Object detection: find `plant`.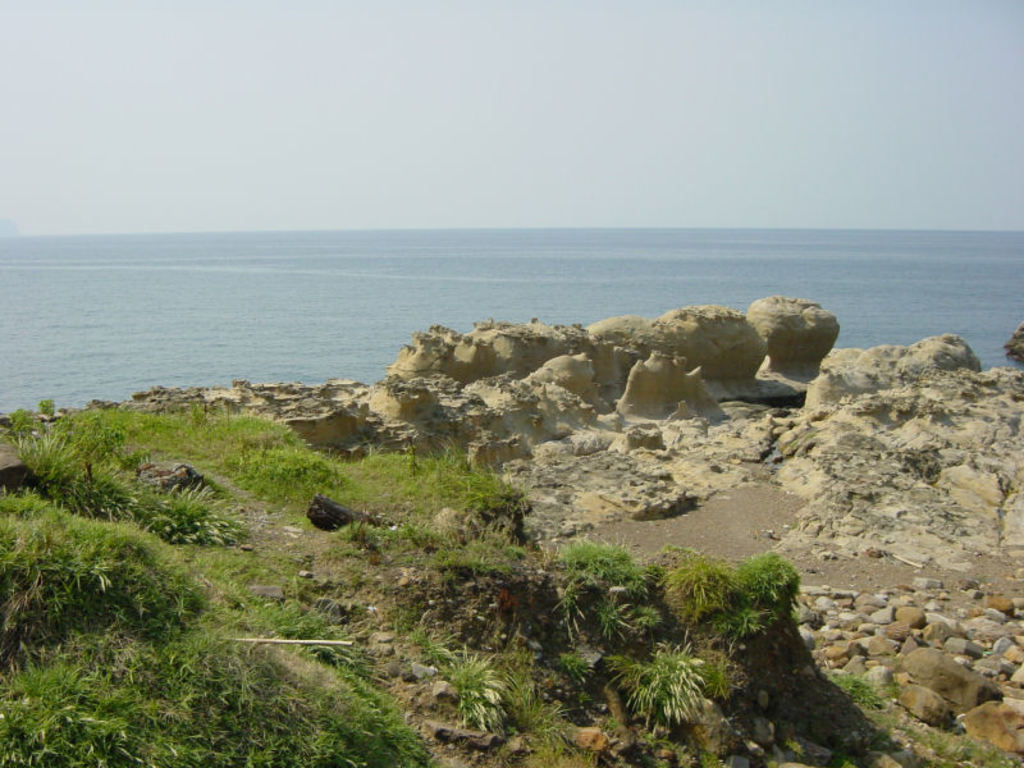
435/447/531/518.
